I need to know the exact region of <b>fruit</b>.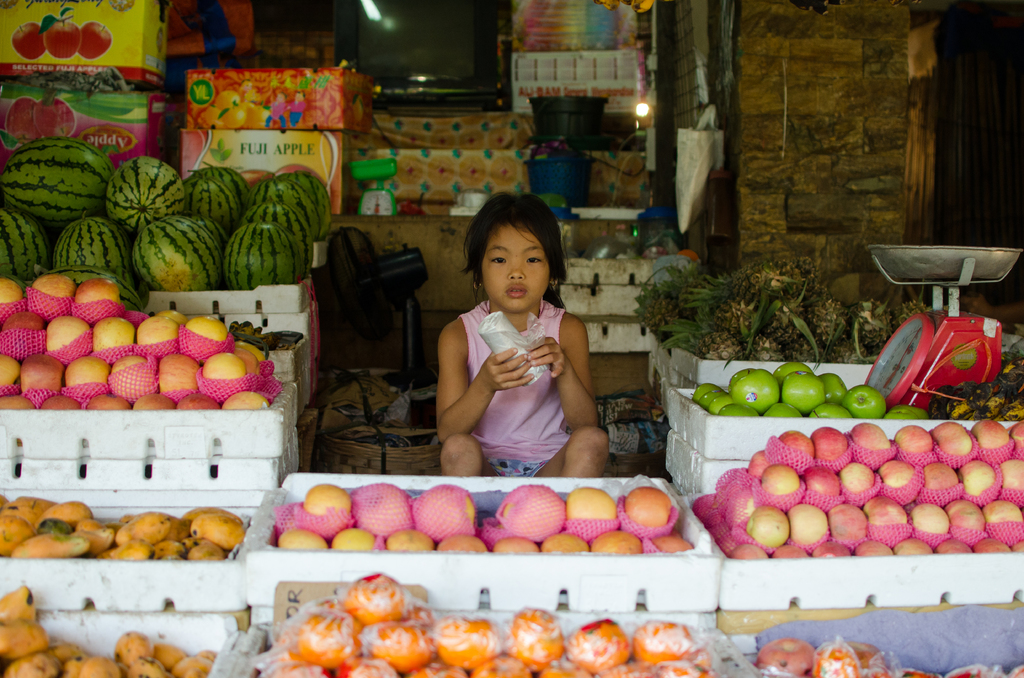
Region: left=960, top=460, right=986, bottom=500.
